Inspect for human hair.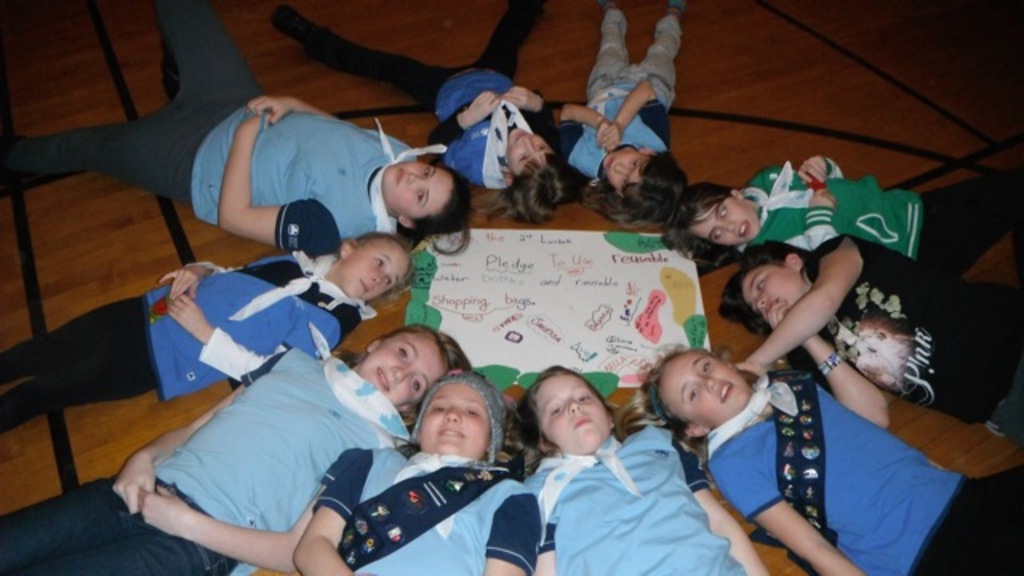
Inspection: x1=325 y1=322 x2=472 y2=427.
